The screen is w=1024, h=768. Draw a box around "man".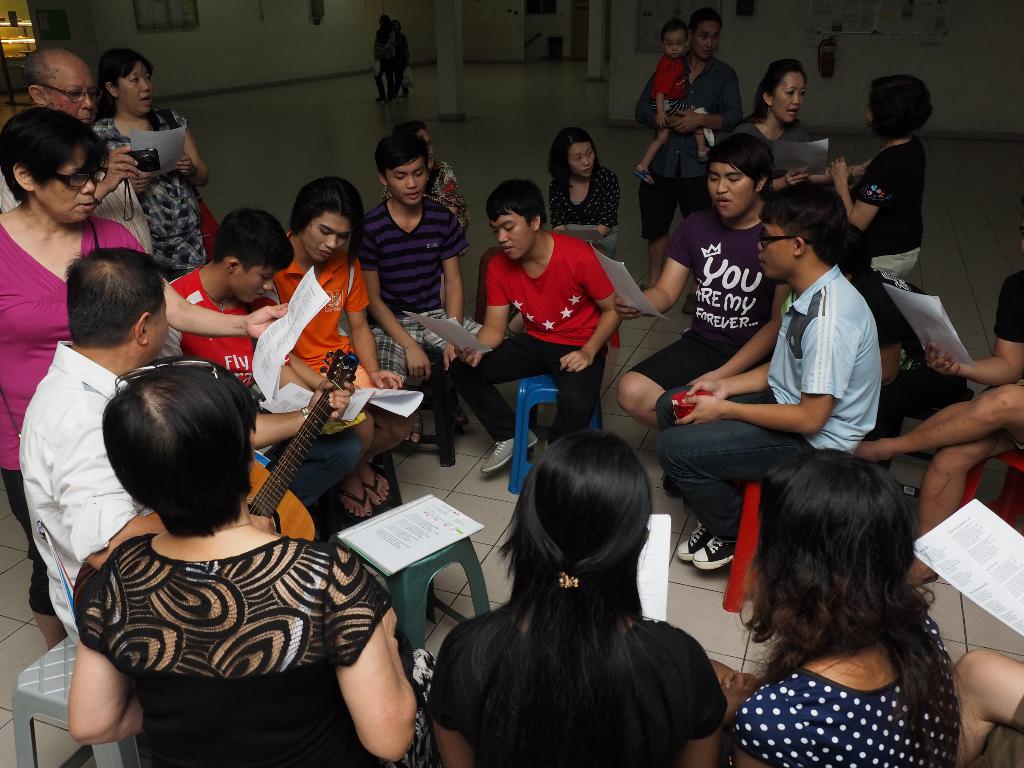
pyautogui.locateOnScreen(632, 8, 741, 312).
